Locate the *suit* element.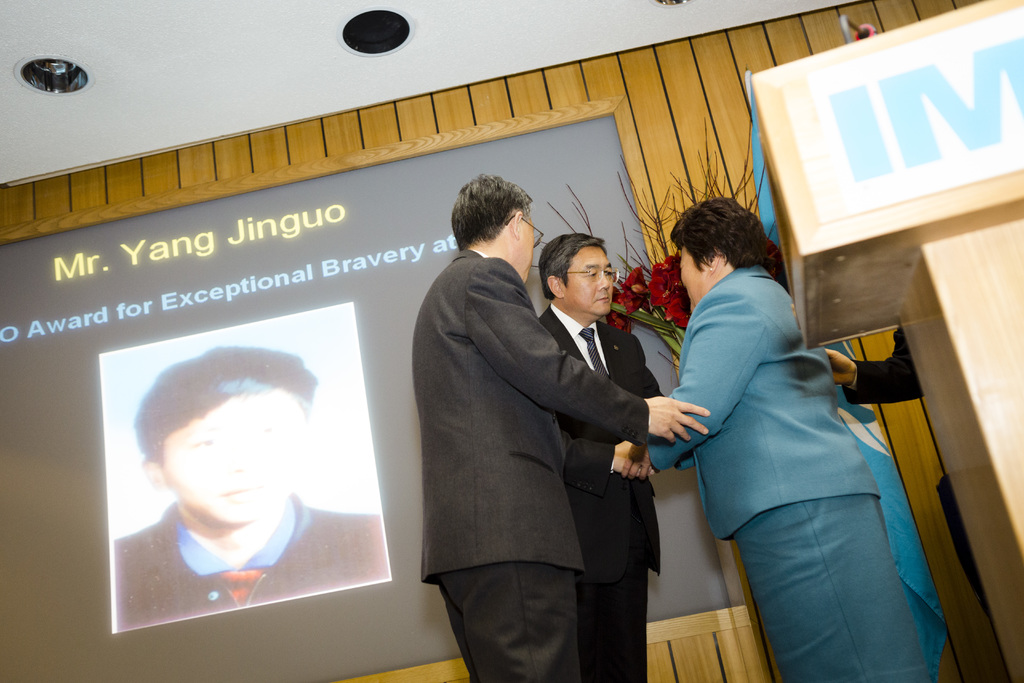
Element bbox: <region>418, 247, 650, 682</region>.
